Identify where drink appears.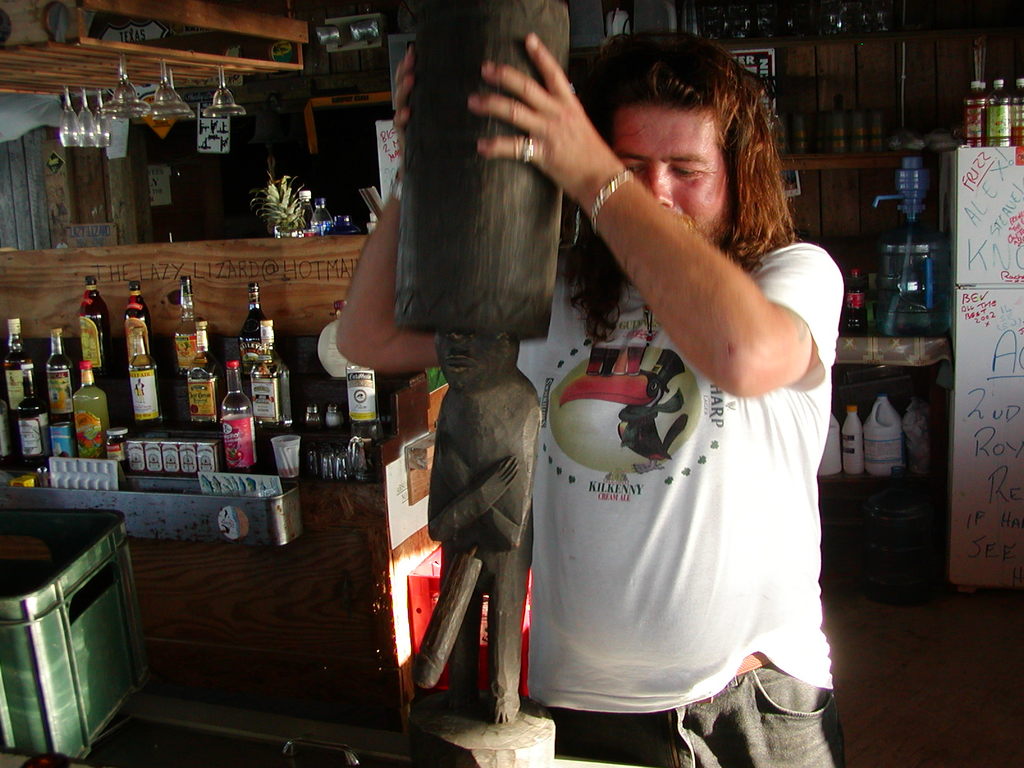
Appears at <box>343,354,379,421</box>.
